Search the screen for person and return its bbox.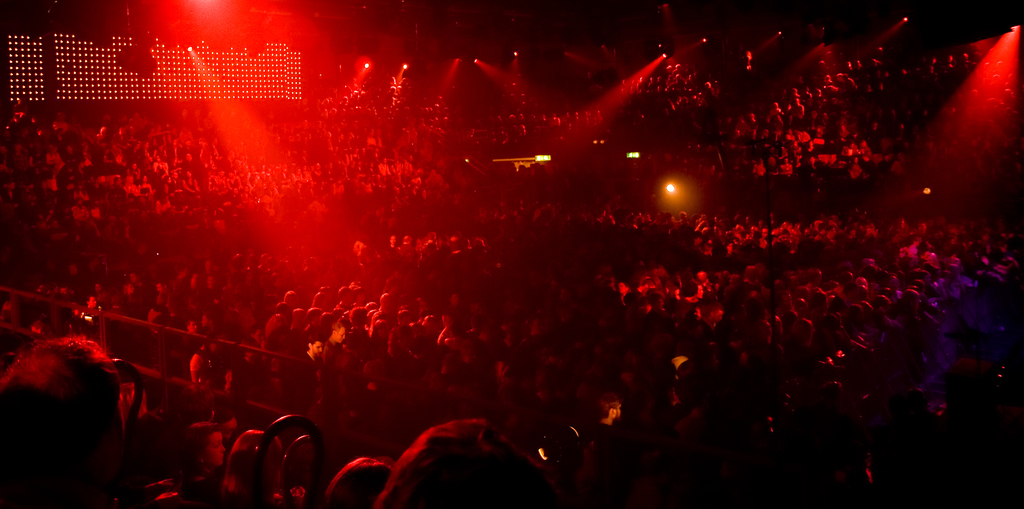
Found: rect(10, 312, 145, 499).
